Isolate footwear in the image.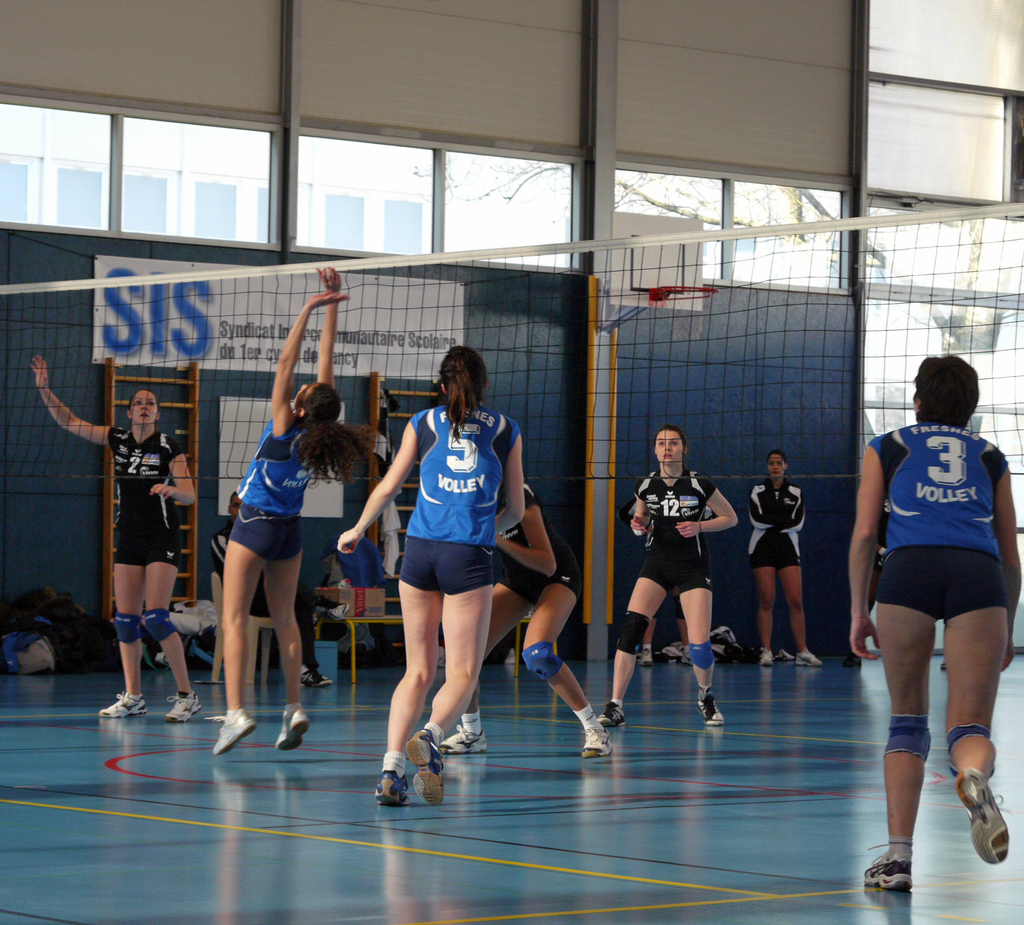
Isolated region: x1=584 y1=725 x2=616 y2=757.
